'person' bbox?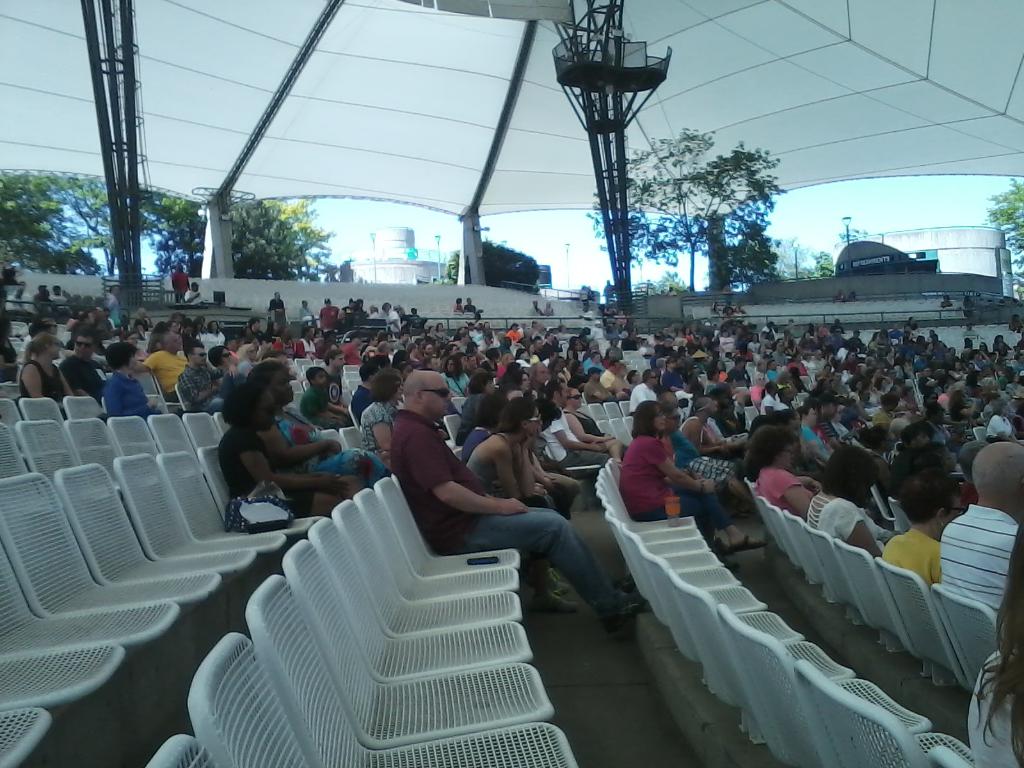
rect(298, 295, 327, 328)
